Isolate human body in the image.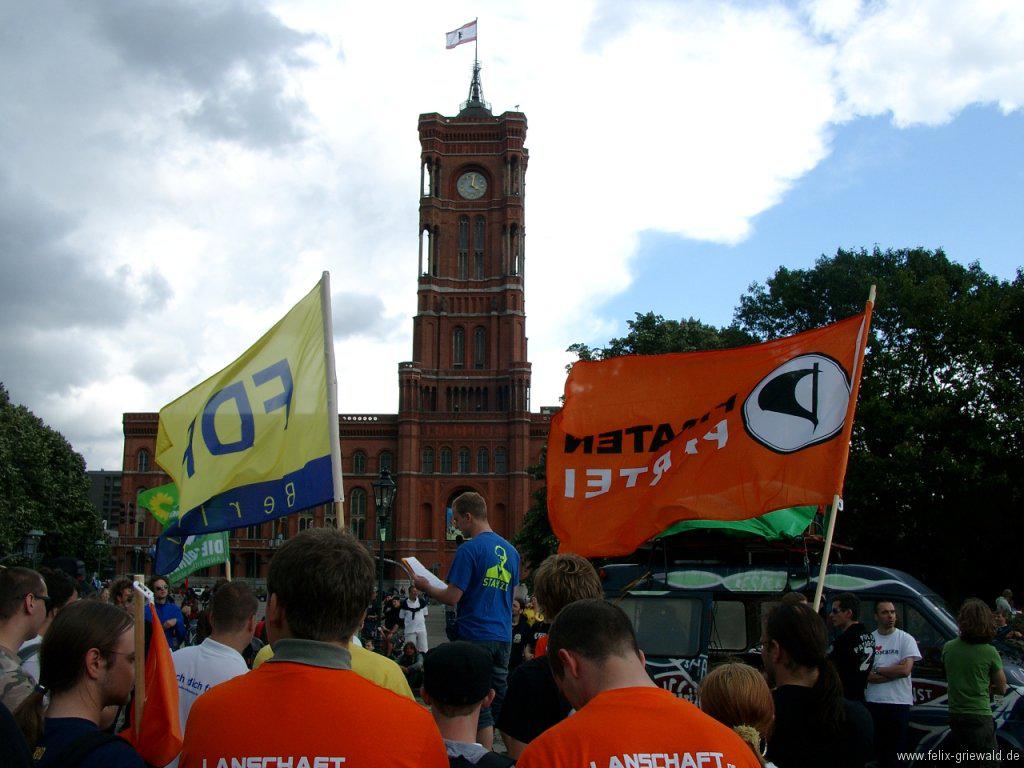
Isolated region: 755, 603, 871, 757.
